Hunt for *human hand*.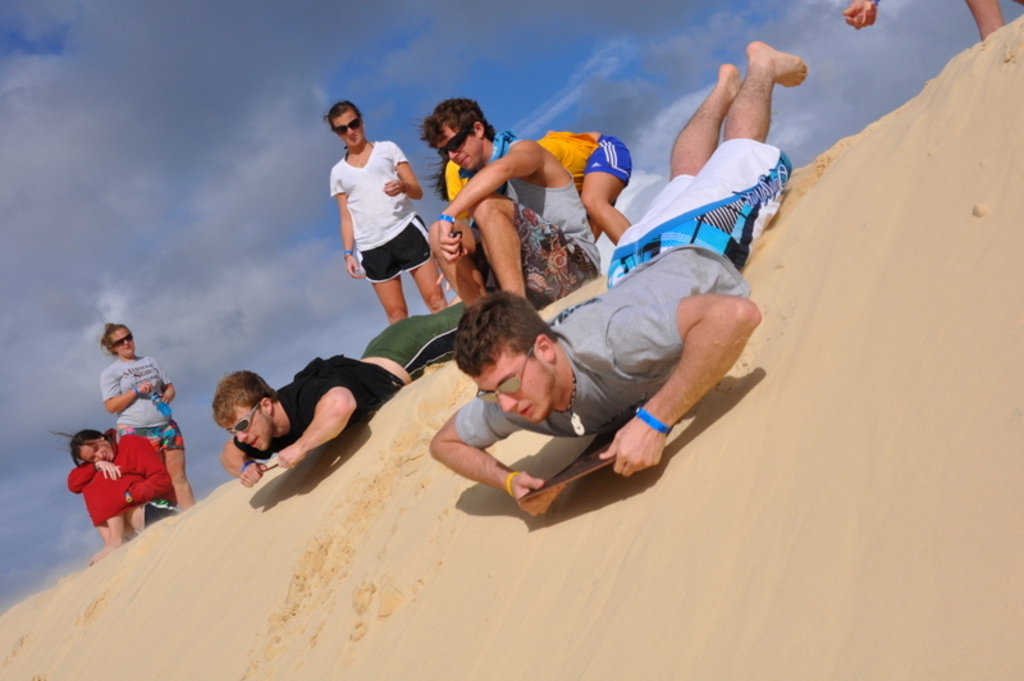
Hunted down at <box>607,407,677,489</box>.
